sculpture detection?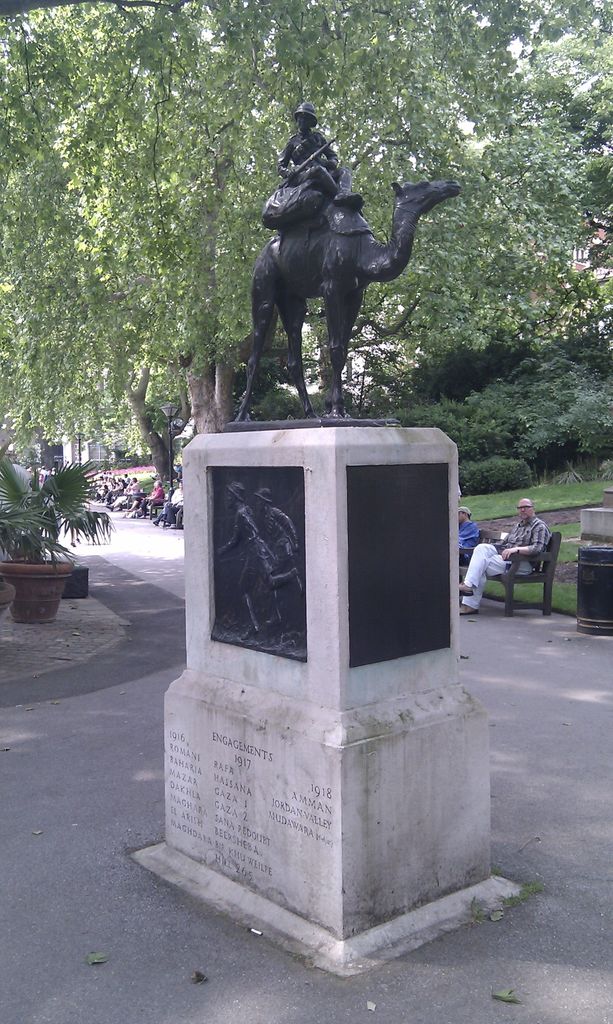
locate(234, 93, 461, 420)
